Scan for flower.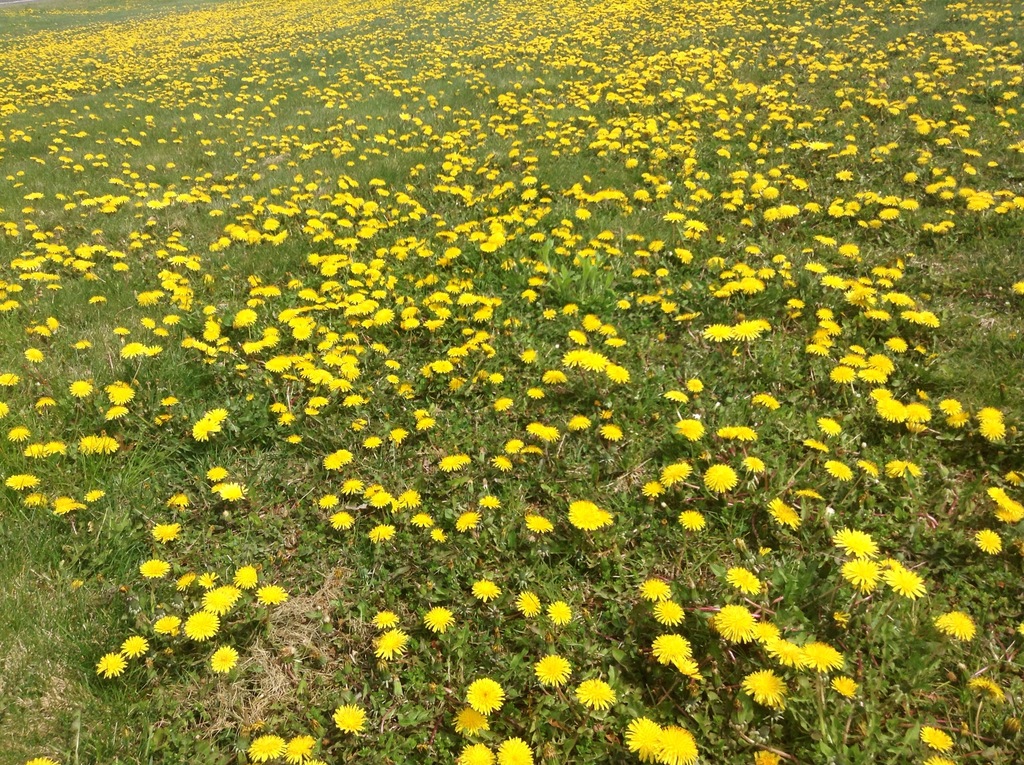
Scan result: (x1=576, y1=679, x2=620, y2=713).
